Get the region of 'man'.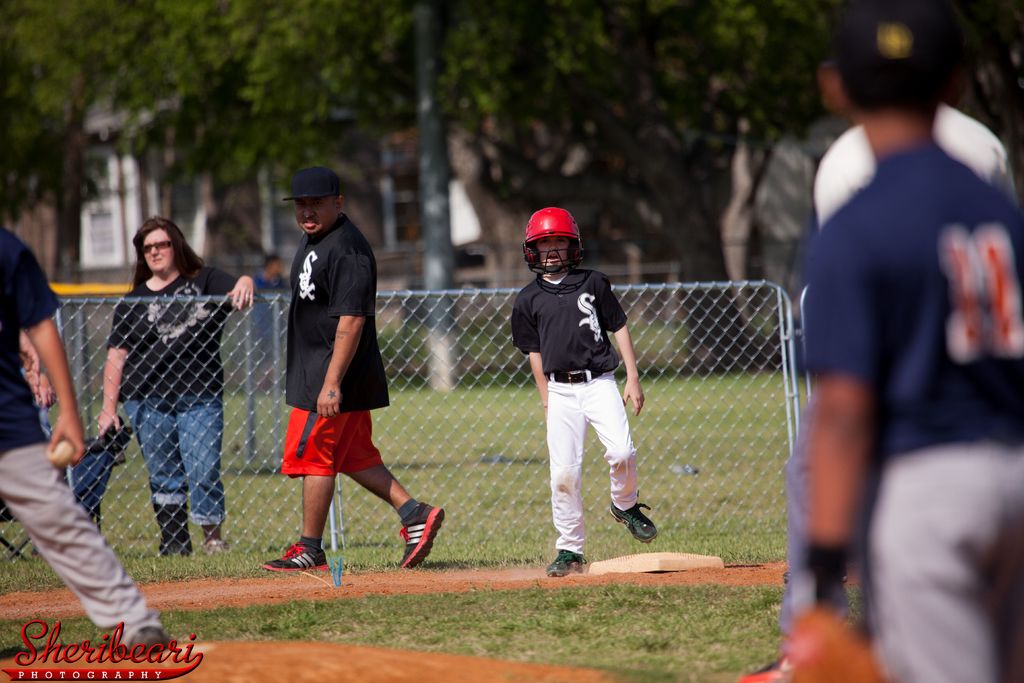
l=766, t=0, r=1023, b=682.
